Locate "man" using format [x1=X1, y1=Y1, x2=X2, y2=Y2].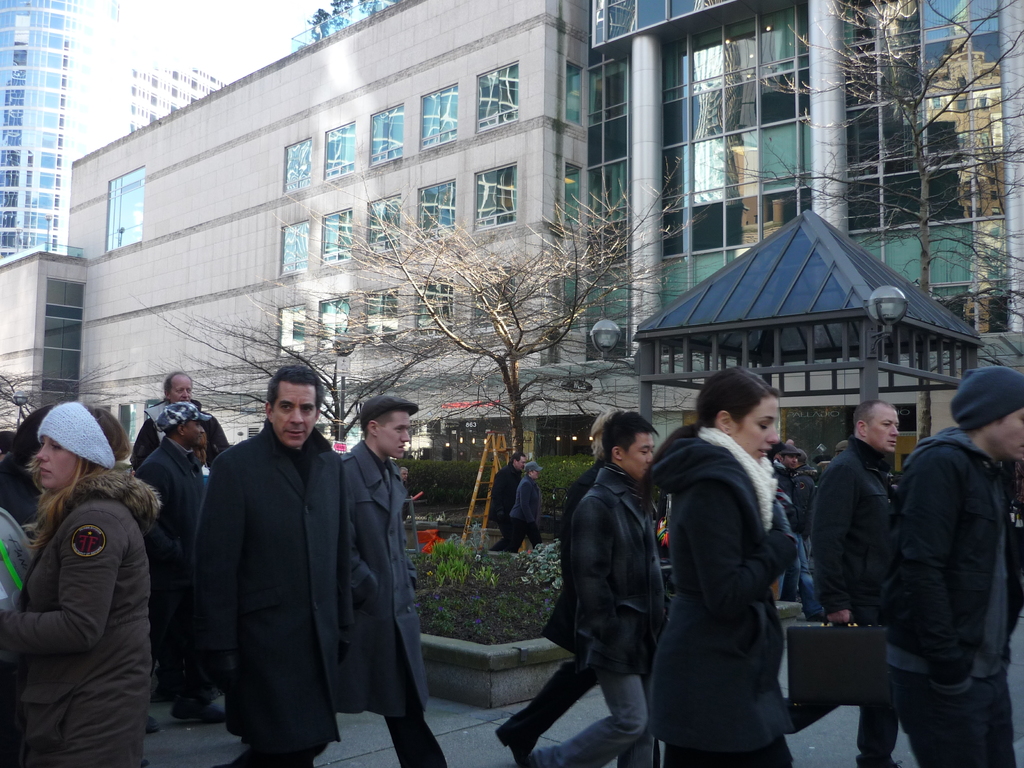
[x1=796, y1=452, x2=813, y2=557].
